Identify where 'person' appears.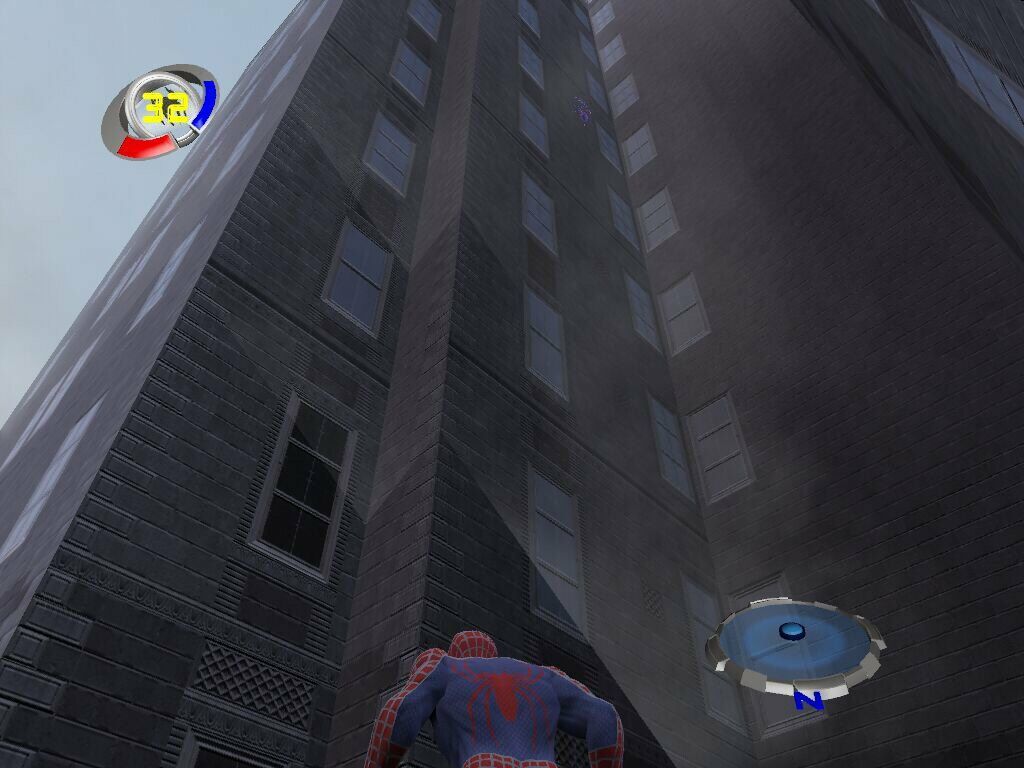
Appears at l=368, t=636, r=601, b=760.
